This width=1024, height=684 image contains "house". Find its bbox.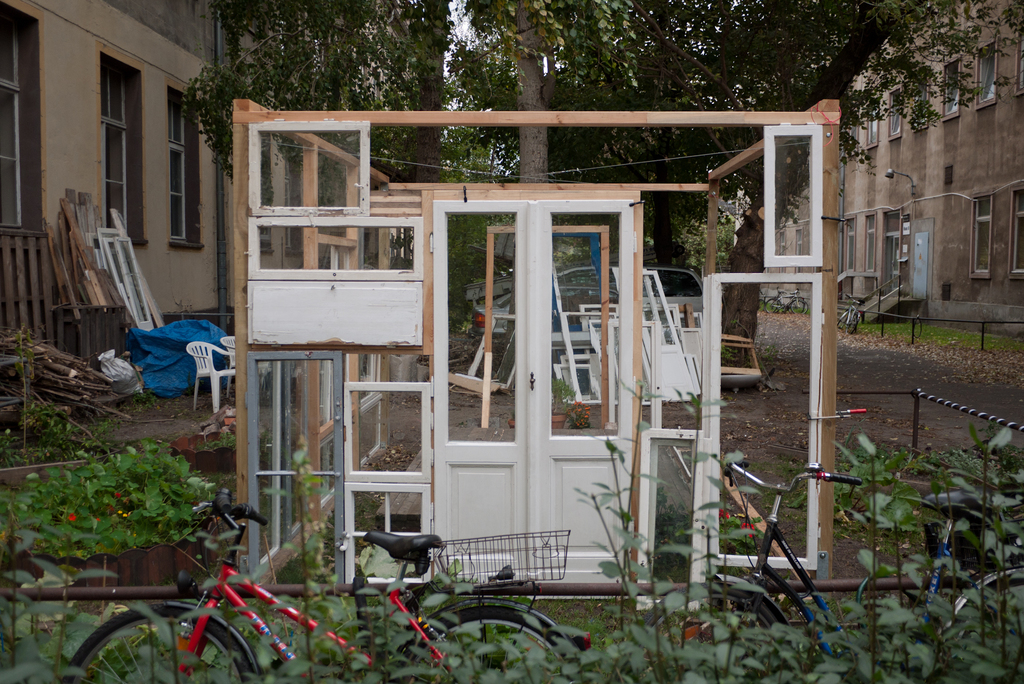
{"left": 733, "top": 0, "right": 1023, "bottom": 338}.
